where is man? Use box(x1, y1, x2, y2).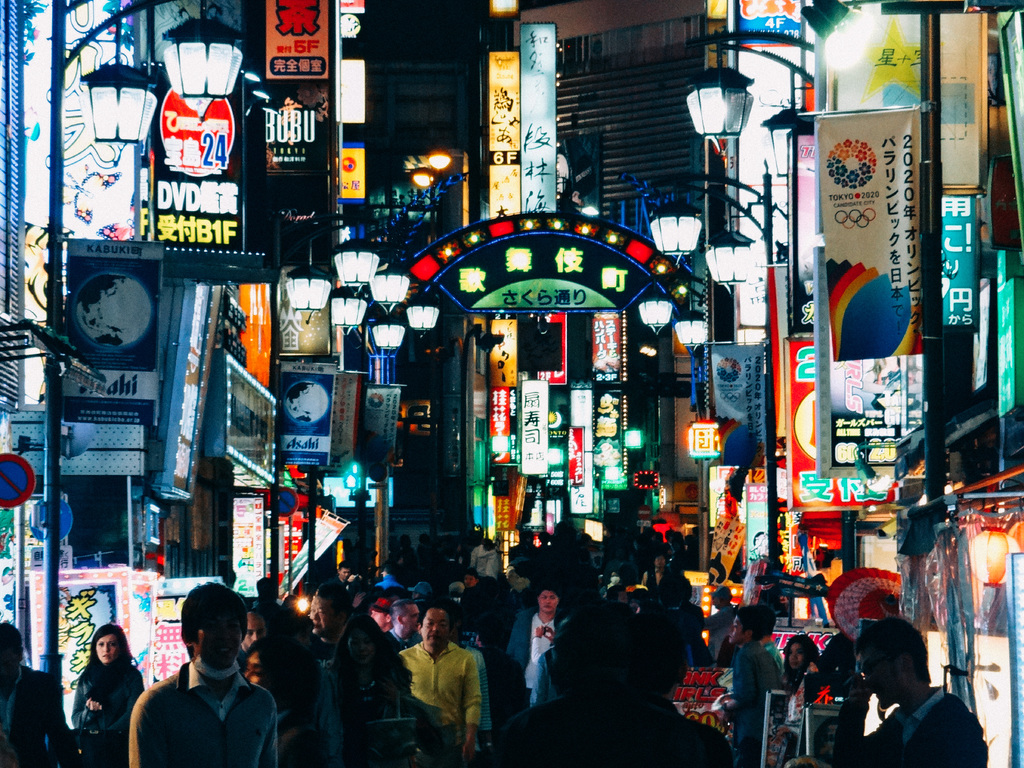
box(128, 599, 277, 767).
